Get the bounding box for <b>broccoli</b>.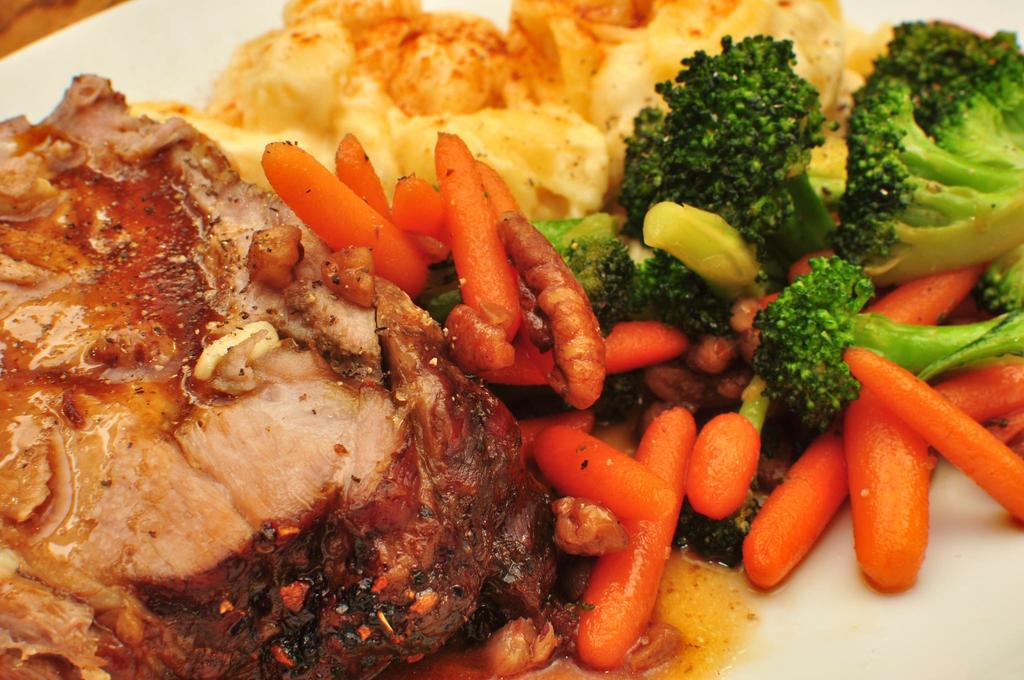
(left=748, top=252, right=1023, bottom=432).
